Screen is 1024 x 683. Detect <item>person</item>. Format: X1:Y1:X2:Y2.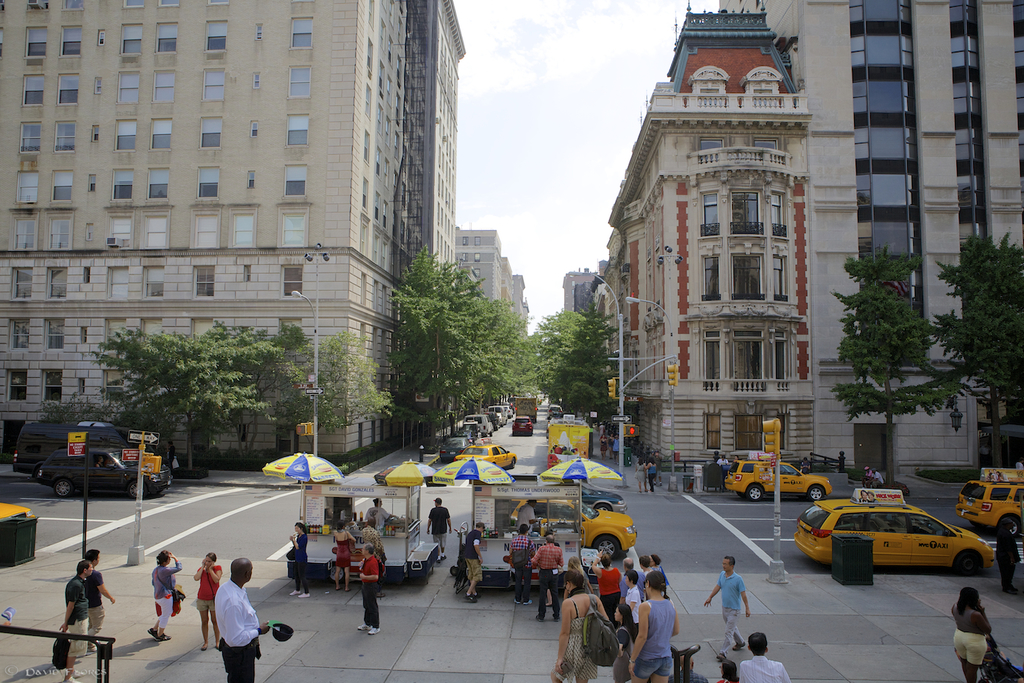
214:557:269:682.
